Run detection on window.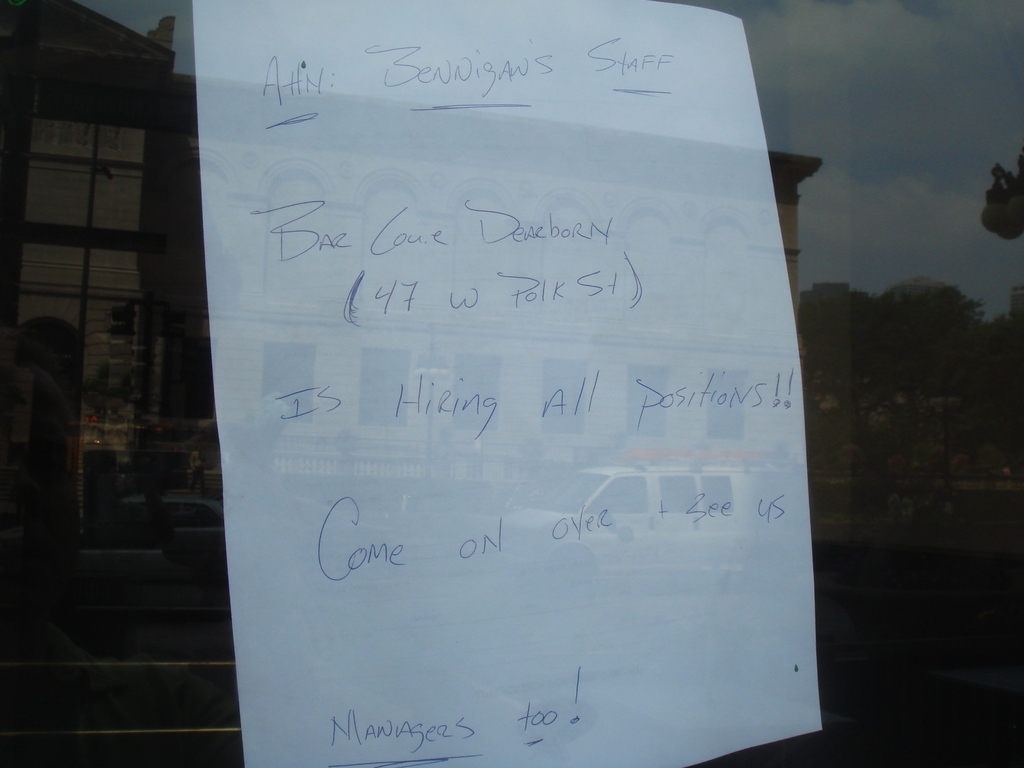
Result: x1=29 y1=120 x2=94 y2=228.
